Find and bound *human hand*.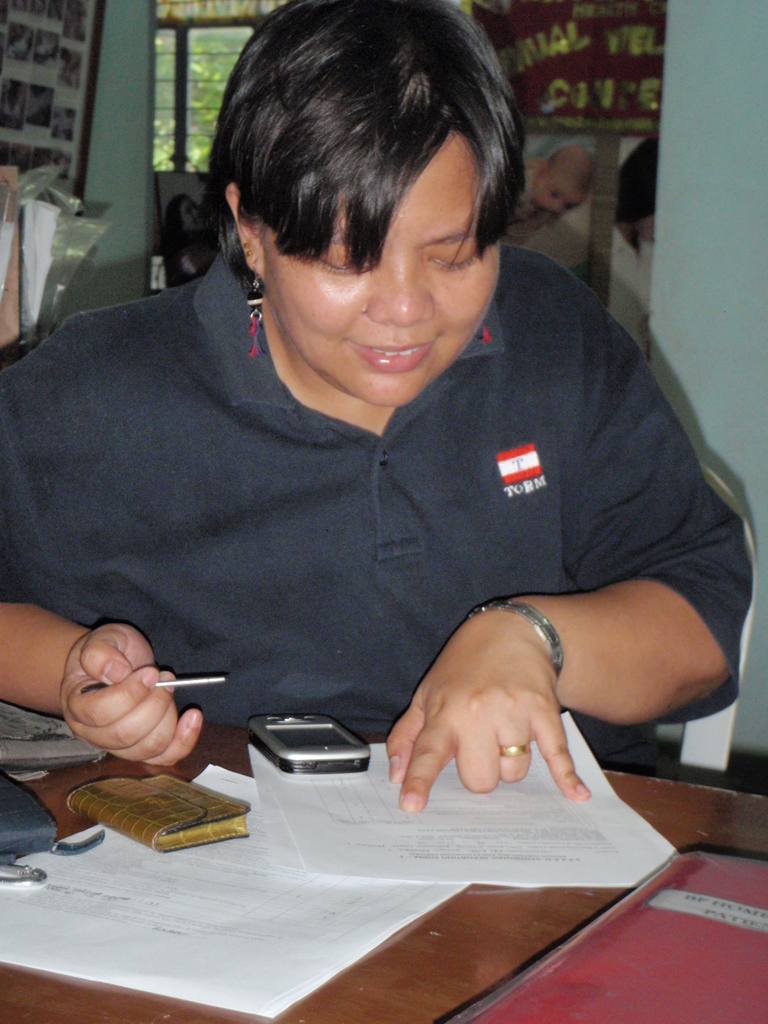
Bound: [x1=380, y1=608, x2=595, y2=820].
